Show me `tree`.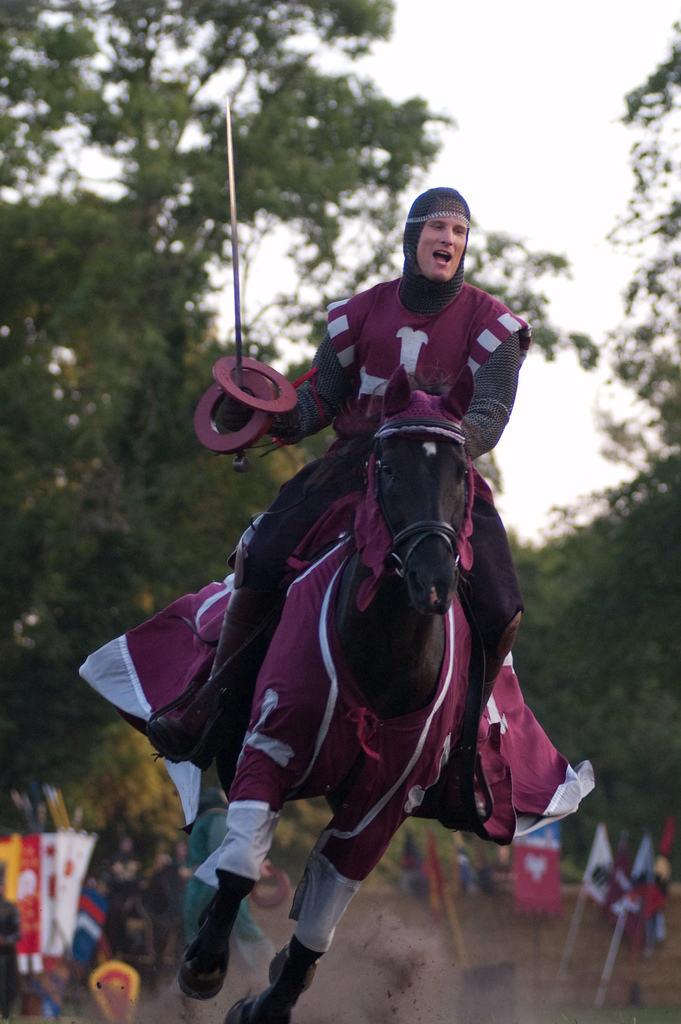
`tree` is here: left=0, top=0, right=454, bottom=321.
